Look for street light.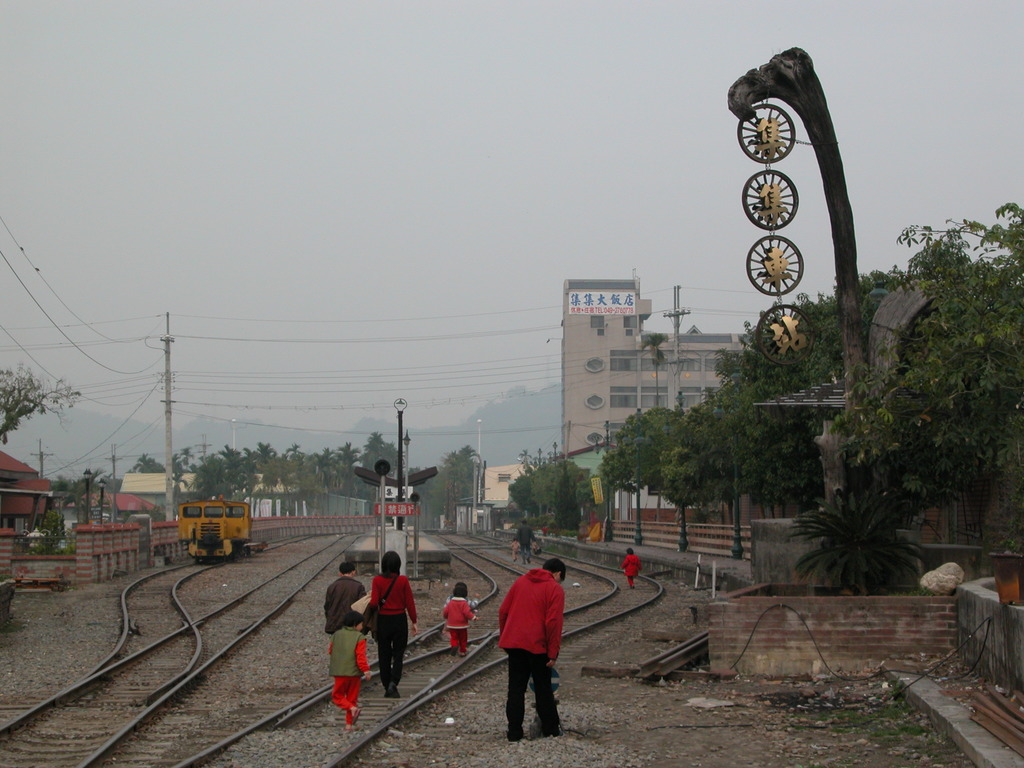
Found: [x1=401, y1=431, x2=414, y2=538].
